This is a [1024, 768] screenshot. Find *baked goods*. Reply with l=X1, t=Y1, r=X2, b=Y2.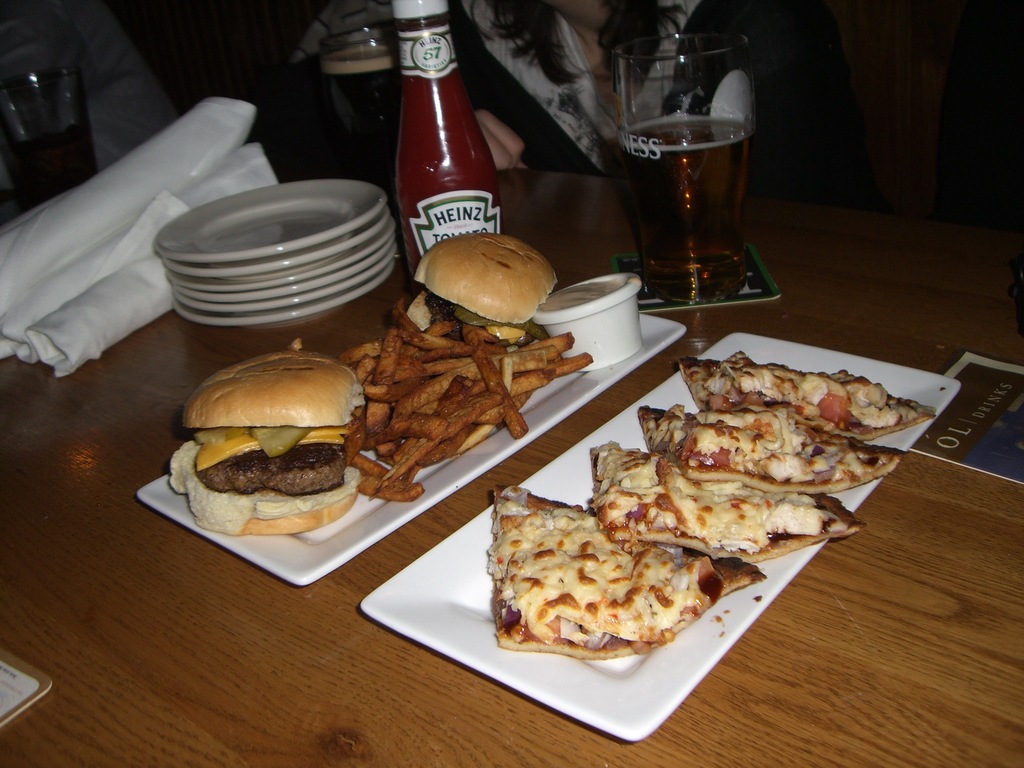
l=677, t=345, r=938, b=445.
